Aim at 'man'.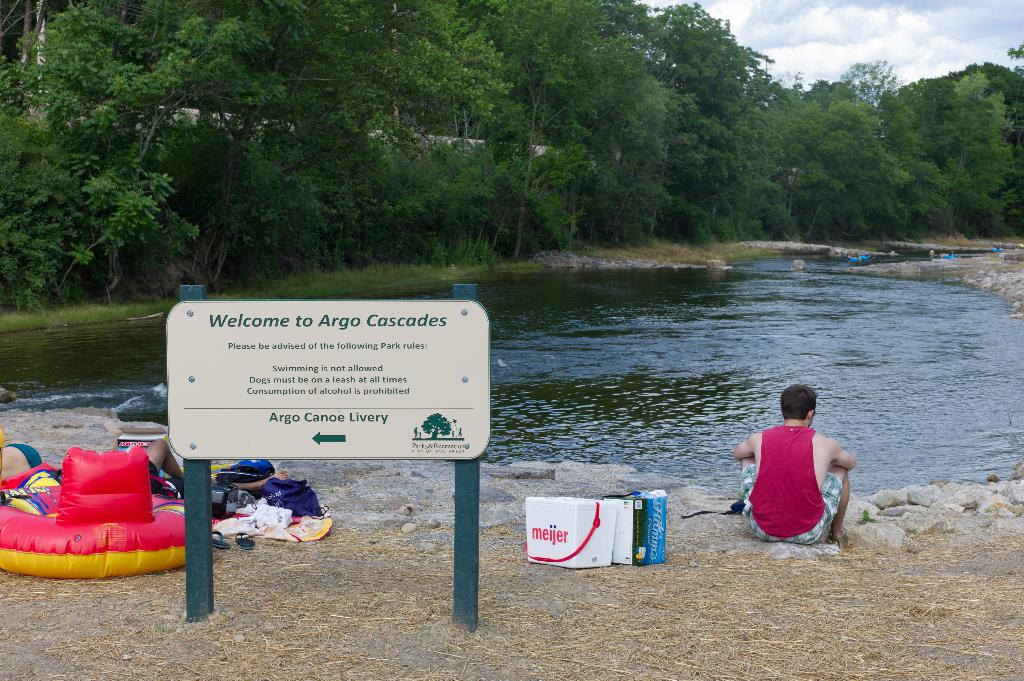
Aimed at left=740, top=383, right=861, bottom=558.
